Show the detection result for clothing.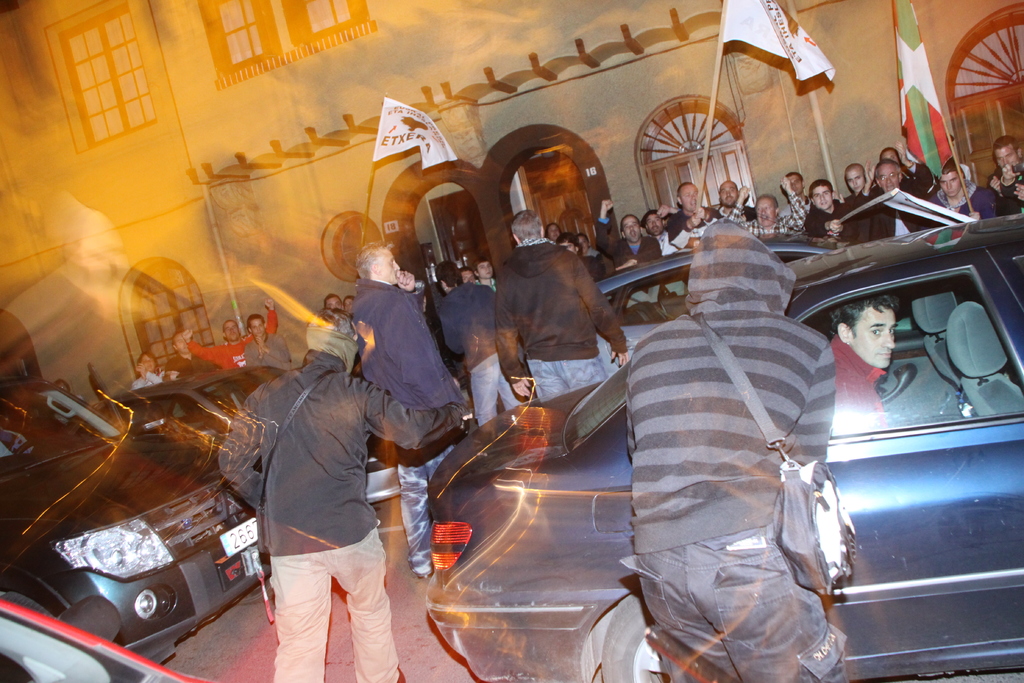
(x1=1007, y1=152, x2=1020, y2=223).
